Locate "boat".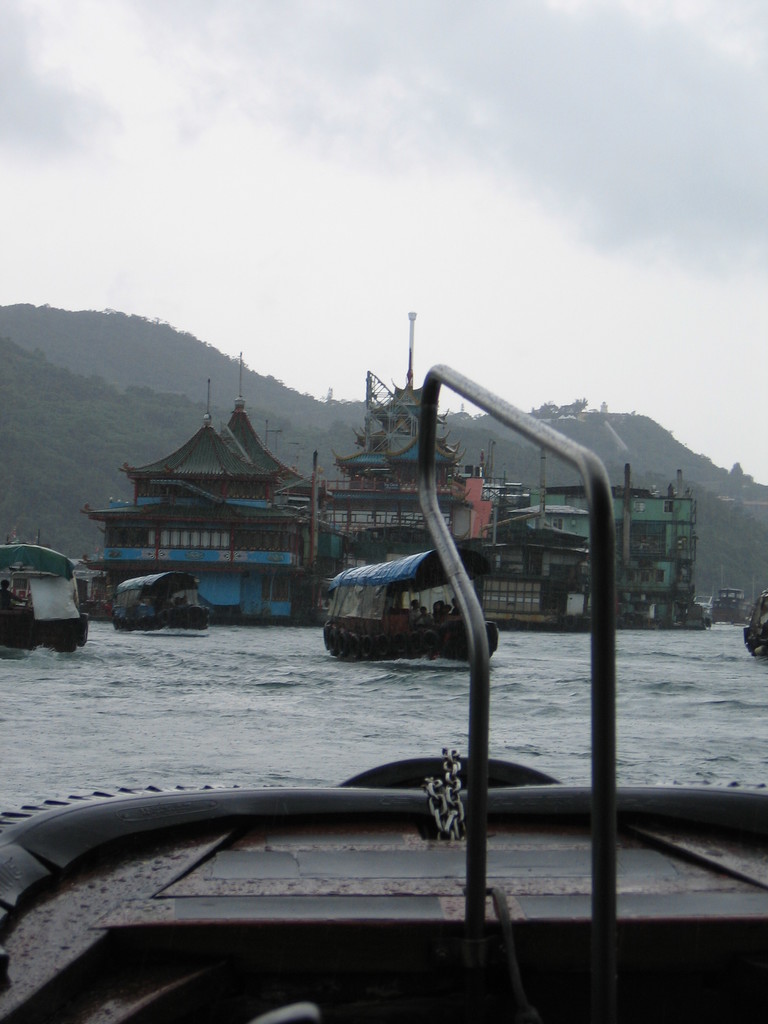
Bounding box: bbox(140, 331, 752, 1015).
